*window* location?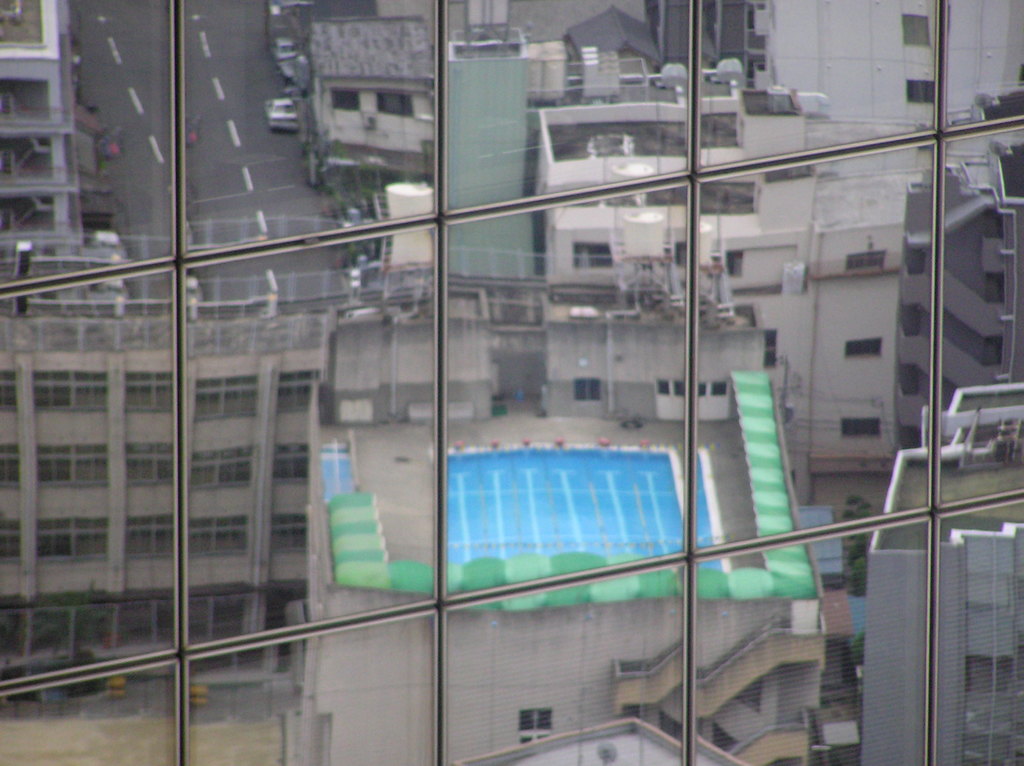
[191,376,259,421]
